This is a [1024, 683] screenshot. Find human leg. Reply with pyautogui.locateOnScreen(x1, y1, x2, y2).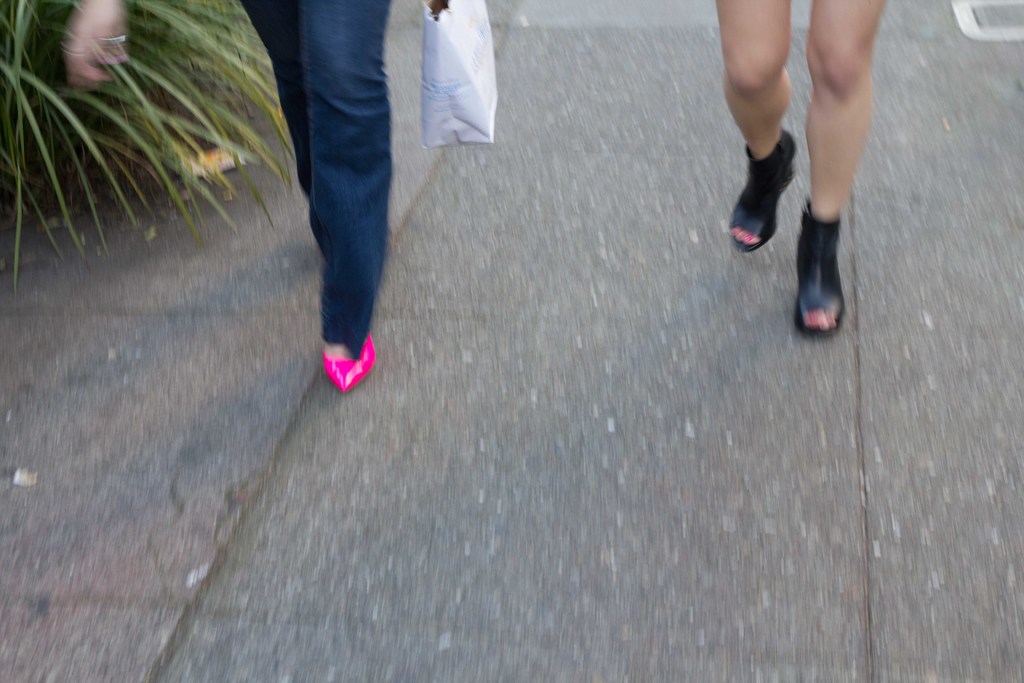
pyautogui.locateOnScreen(241, 0, 317, 190).
